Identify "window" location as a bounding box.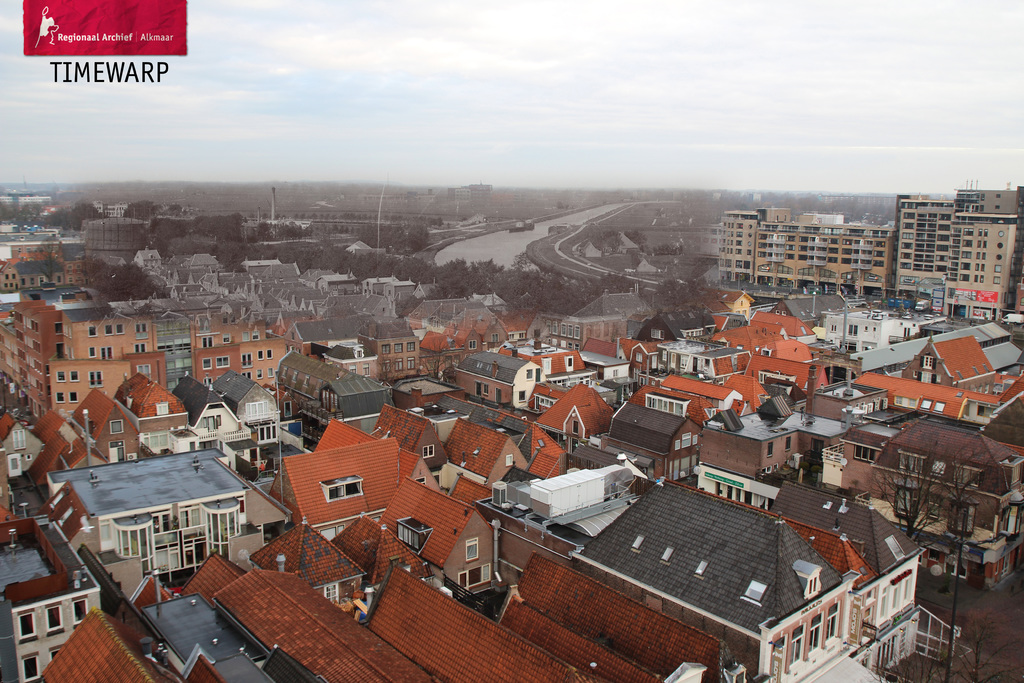
{"x1": 681, "y1": 432, "x2": 691, "y2": 448}.
